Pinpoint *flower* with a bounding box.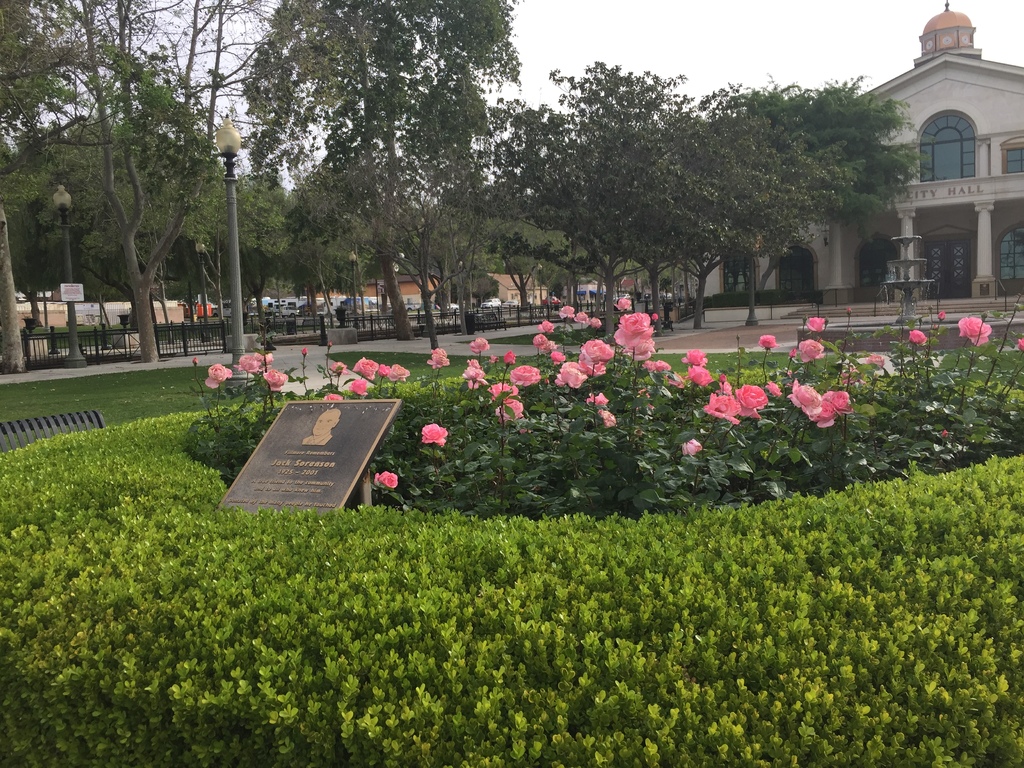
353 353 374 379.
